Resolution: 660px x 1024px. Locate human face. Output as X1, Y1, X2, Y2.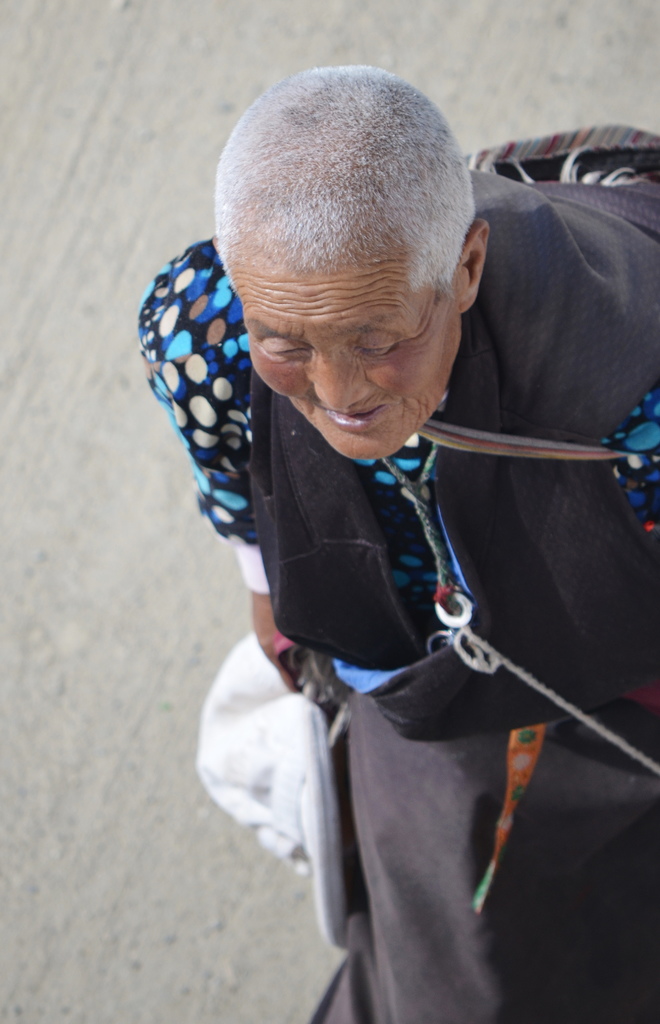
235, 266, 459, 461.
